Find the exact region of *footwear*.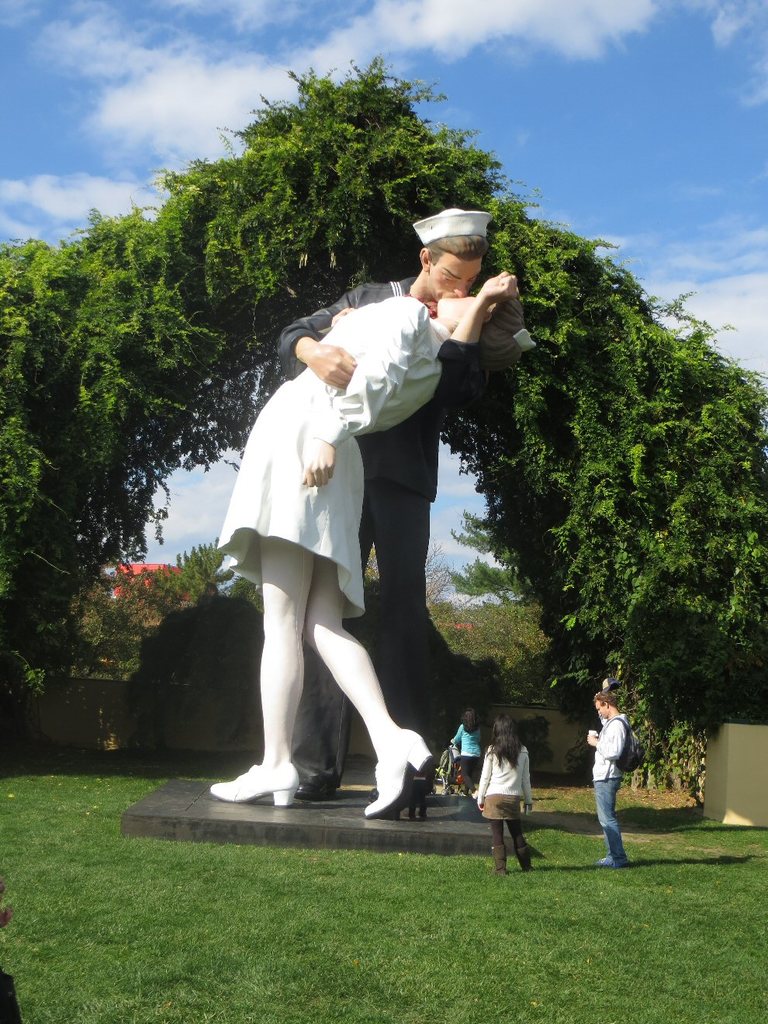
Exact region: crop(490, 844, 516, 876).
